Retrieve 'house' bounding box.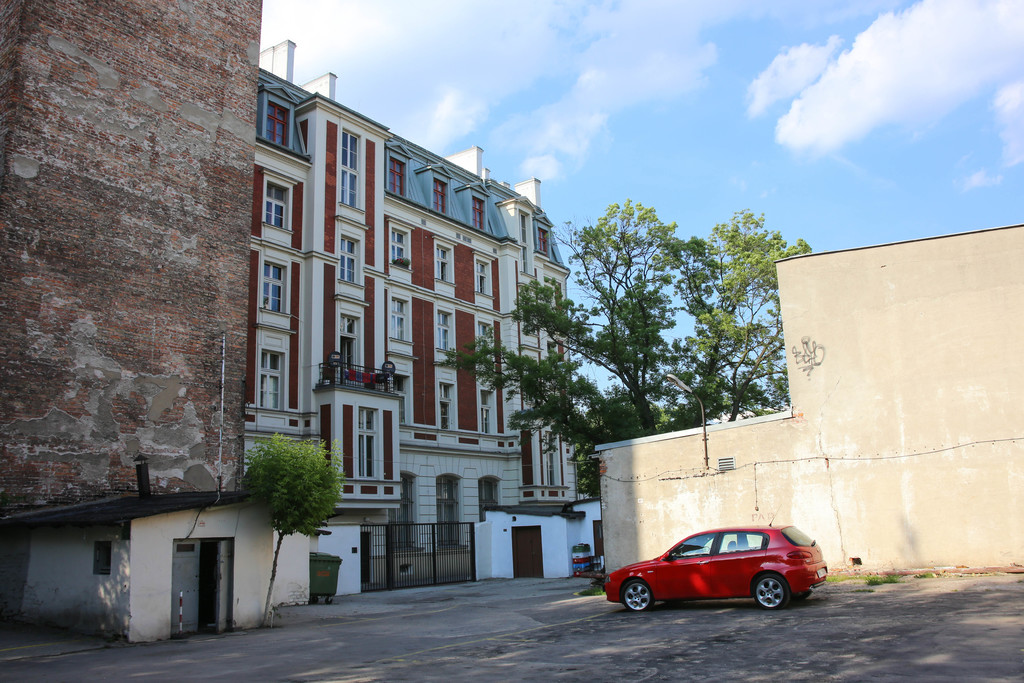
Bounding box: left=589, top=219, right=1023, bottom=588.
